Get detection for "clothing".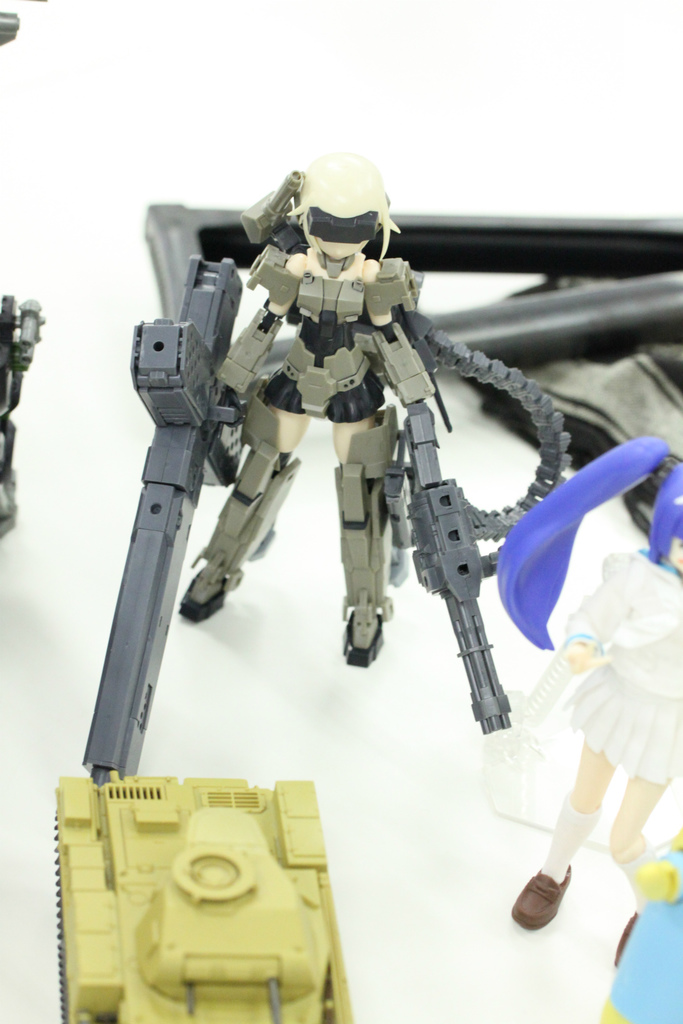
Detection: 568:545:677:788.
